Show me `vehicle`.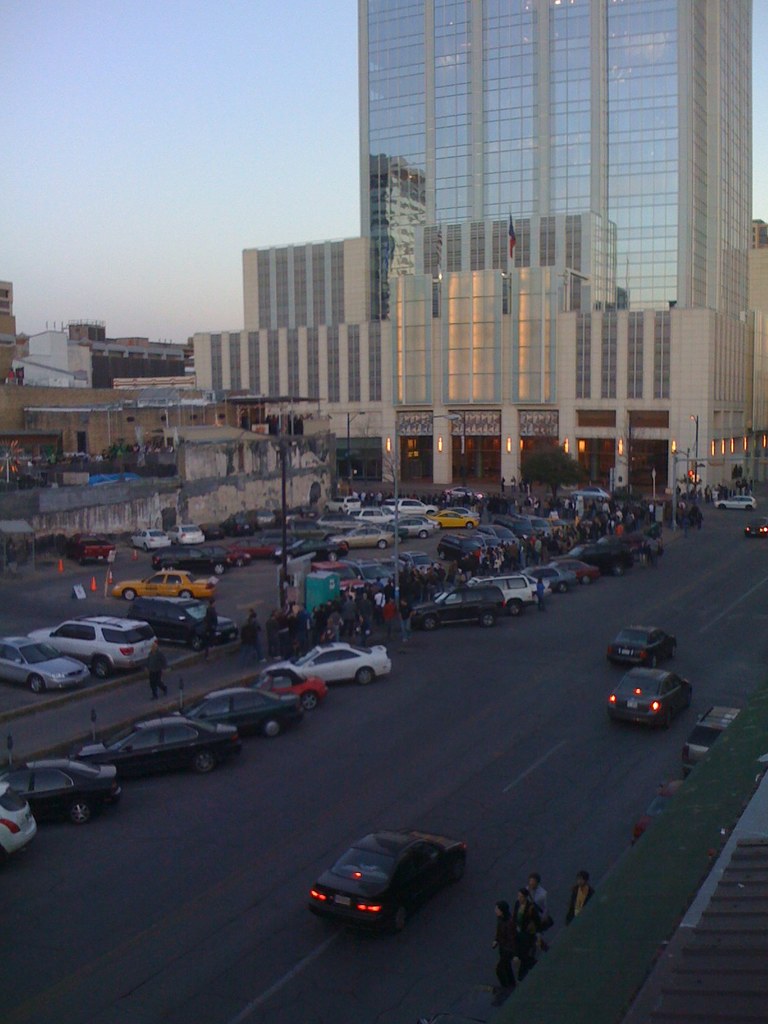
`vehicle` is here: detection(322, 490, 373, 515).
